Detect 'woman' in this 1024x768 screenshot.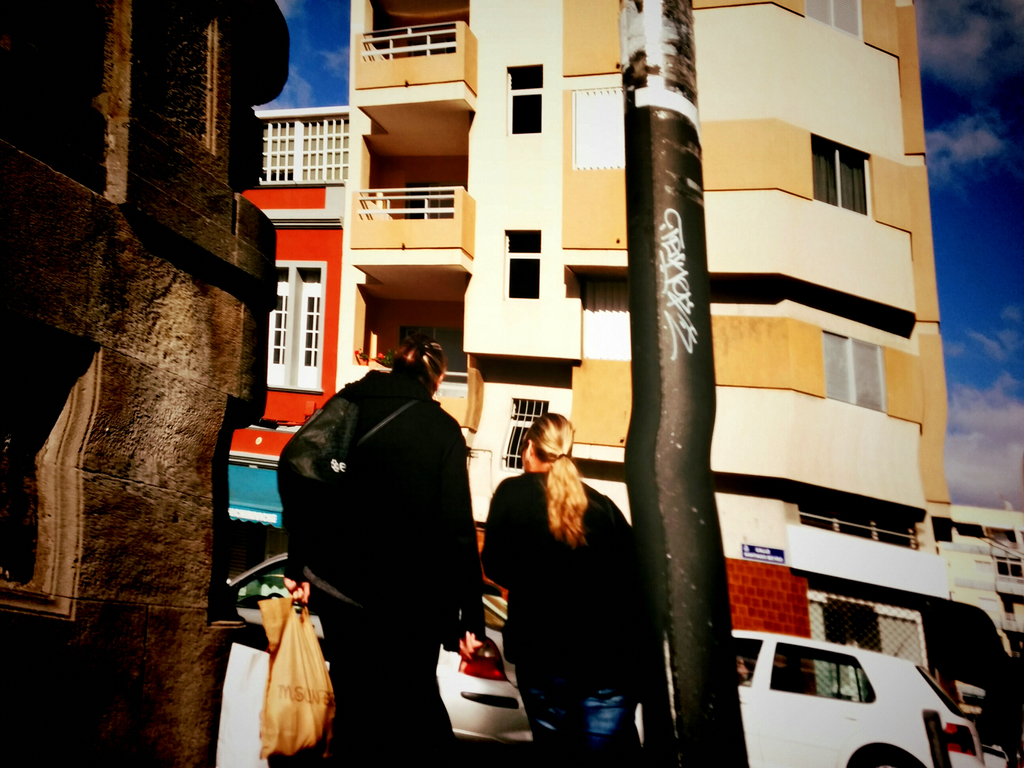
Detection: BBox(472, 381, 659, 746).
